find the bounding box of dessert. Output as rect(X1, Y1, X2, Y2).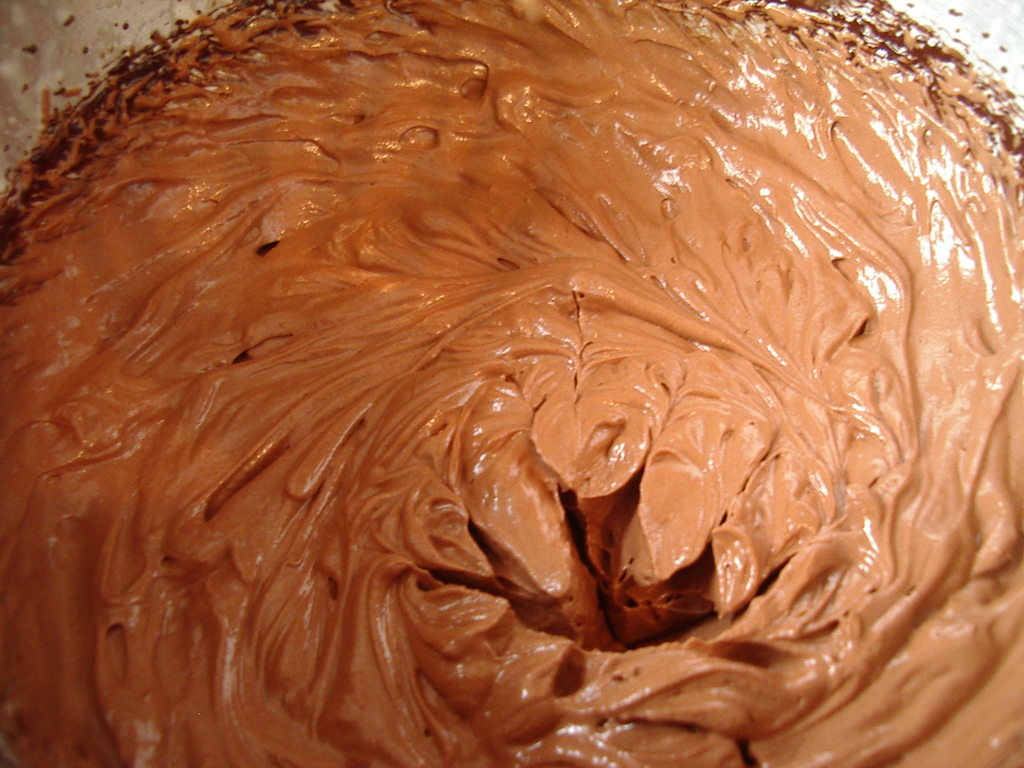
rect(0, 0, 1023, 761).
